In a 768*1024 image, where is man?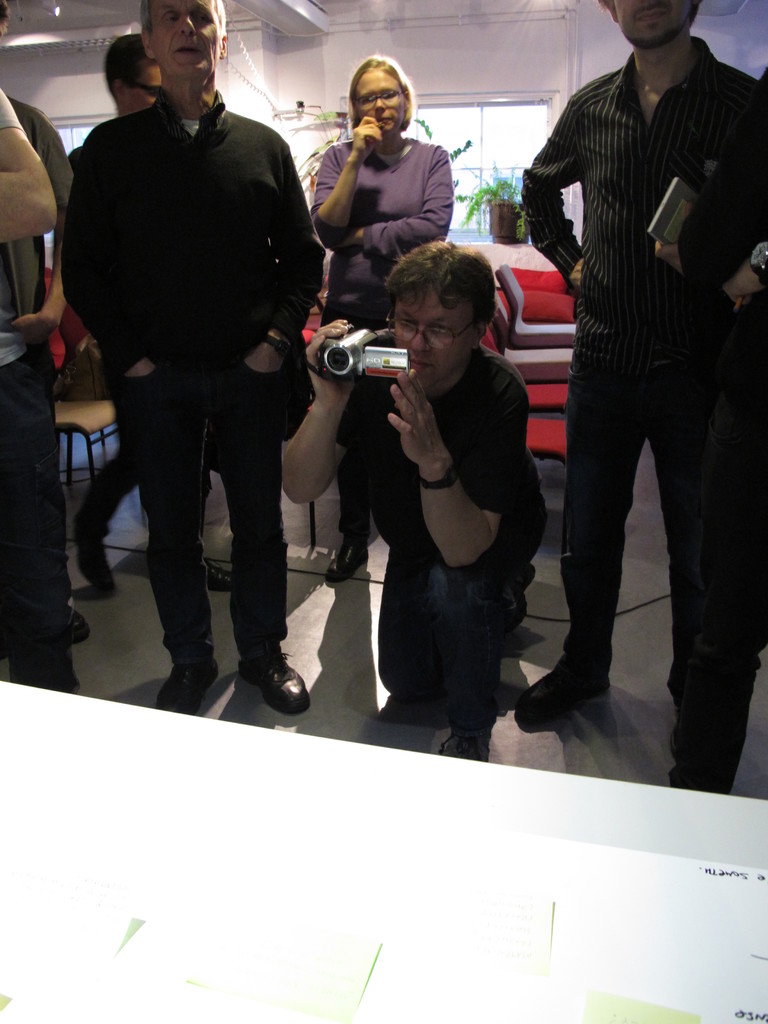
285:236:553:760.
